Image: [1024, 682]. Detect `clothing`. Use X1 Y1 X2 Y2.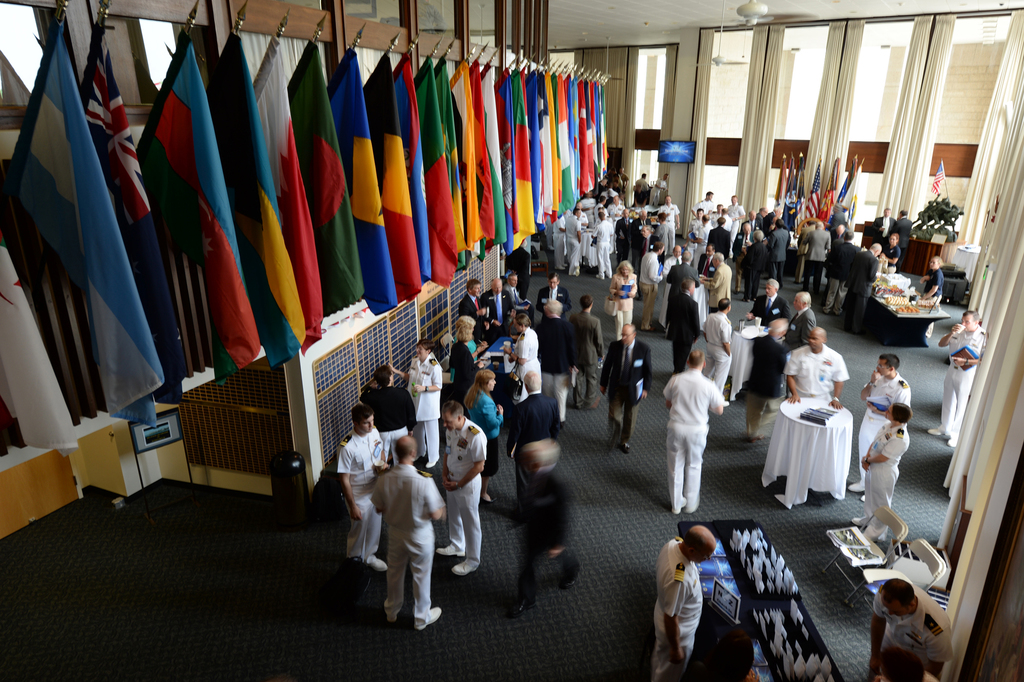
638 236 655 259.
